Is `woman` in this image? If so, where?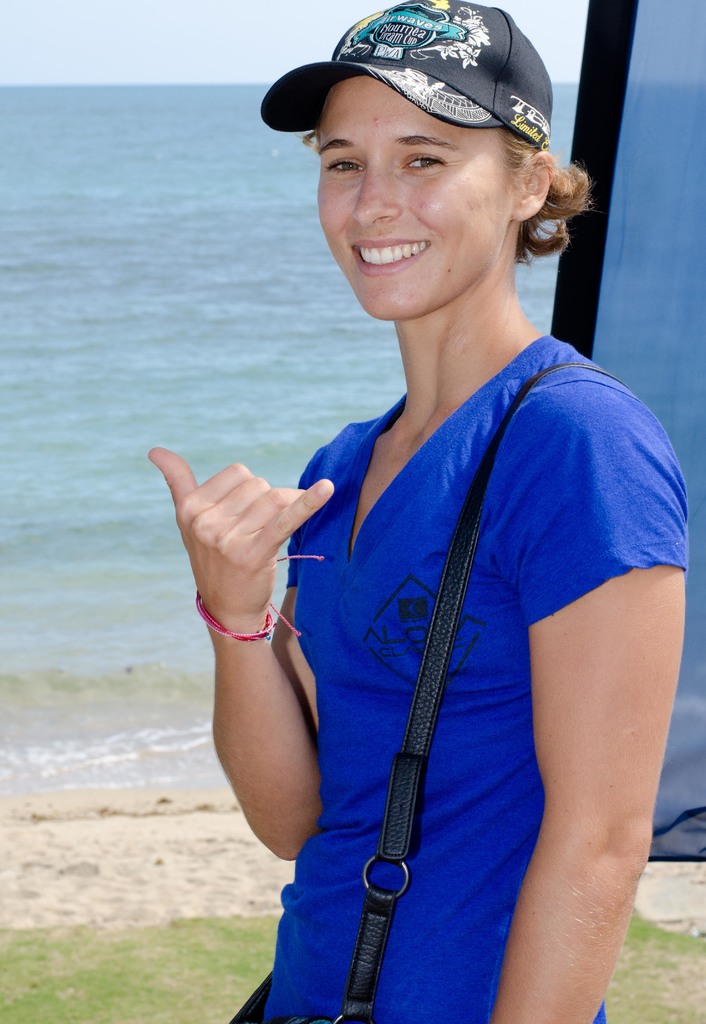
Yes, at bbox=[145, 41, 694, 1023].
